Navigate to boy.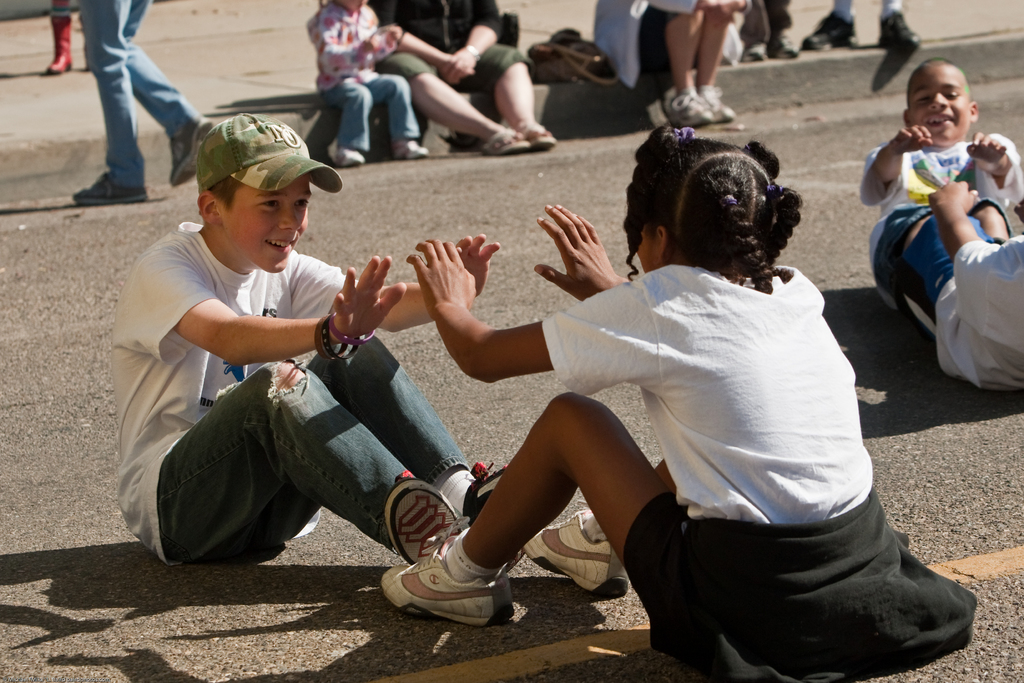
Navigation target: 123,108,492,590.
